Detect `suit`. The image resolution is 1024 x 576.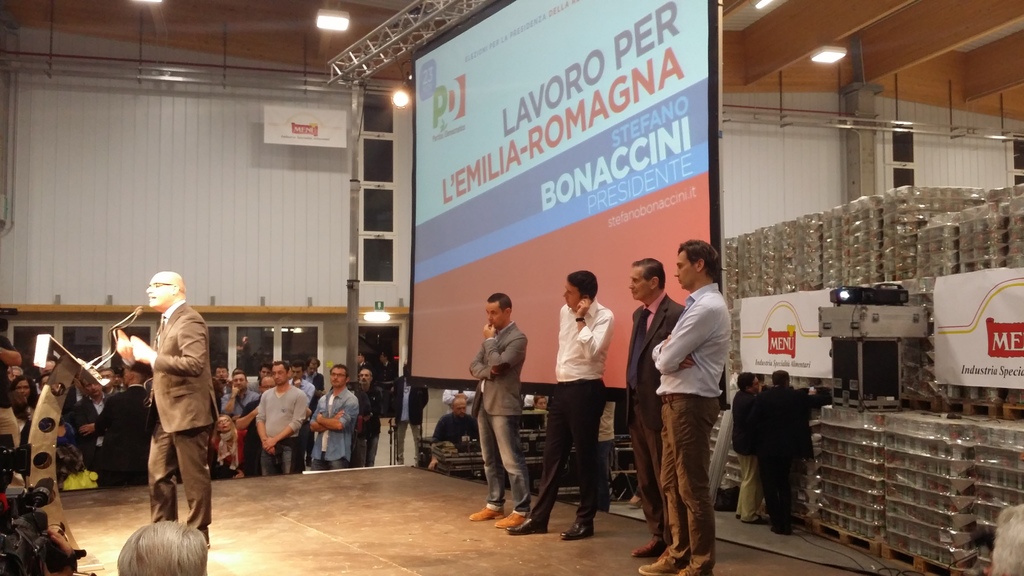
box(75, 400, 111, 468).
